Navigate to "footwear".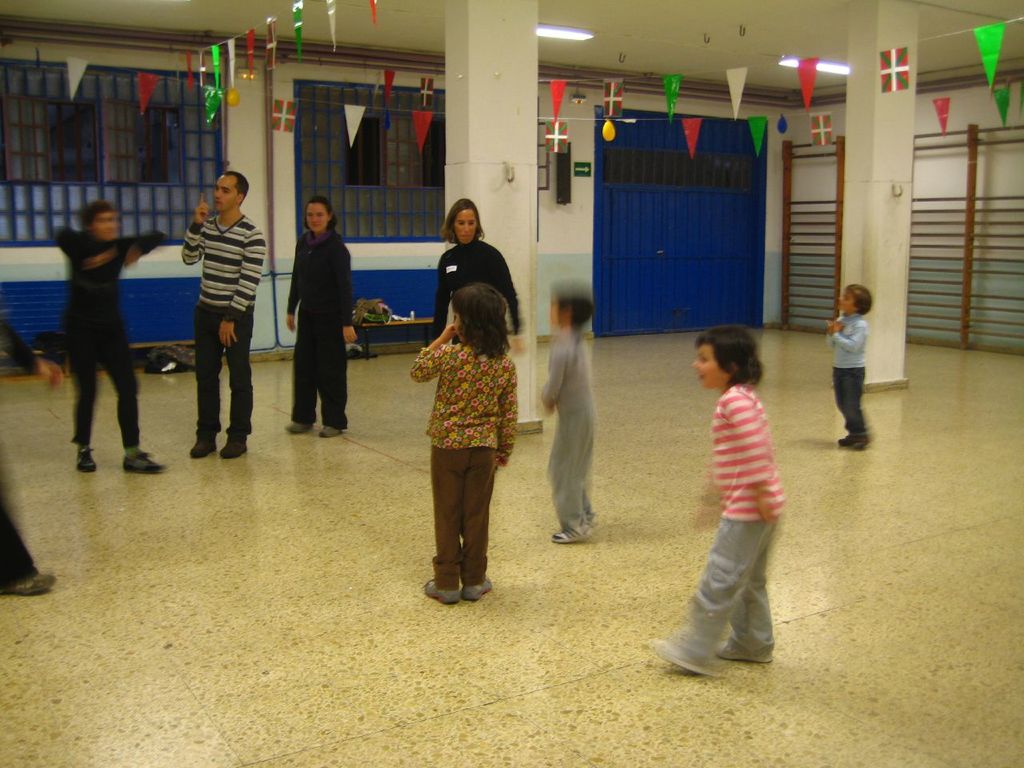
Navigation target: <bbox>466, 578, 493, 600</bbox>.
